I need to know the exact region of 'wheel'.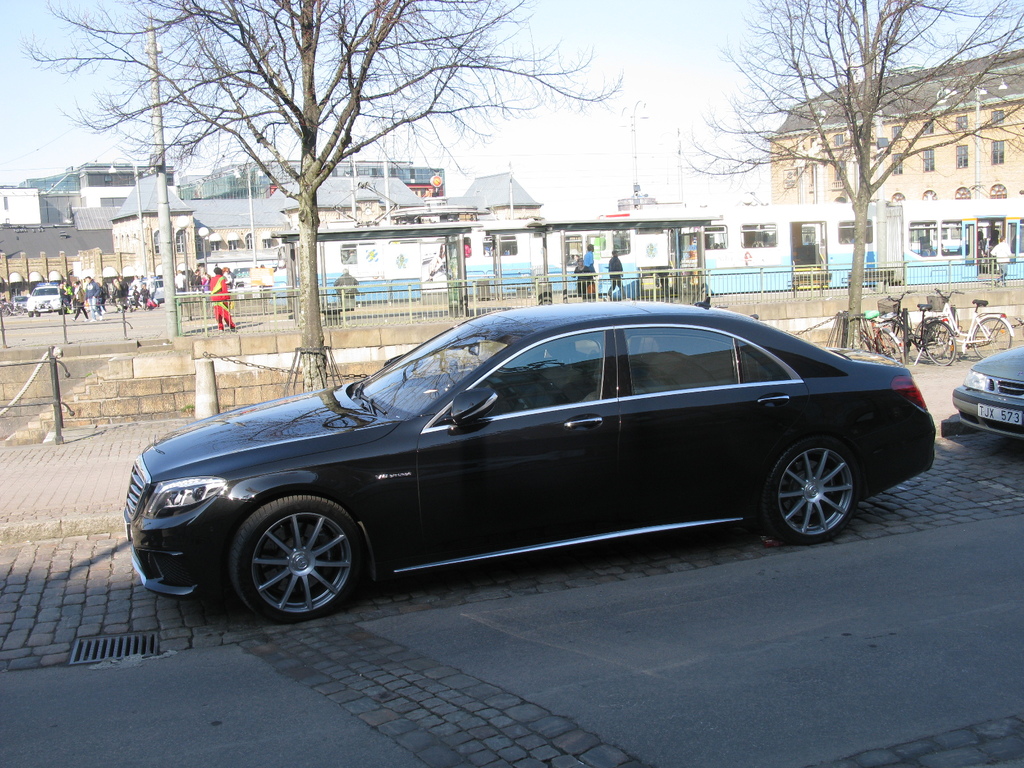
Region: <bbox>768, 436, 858, 542</bbox>.
